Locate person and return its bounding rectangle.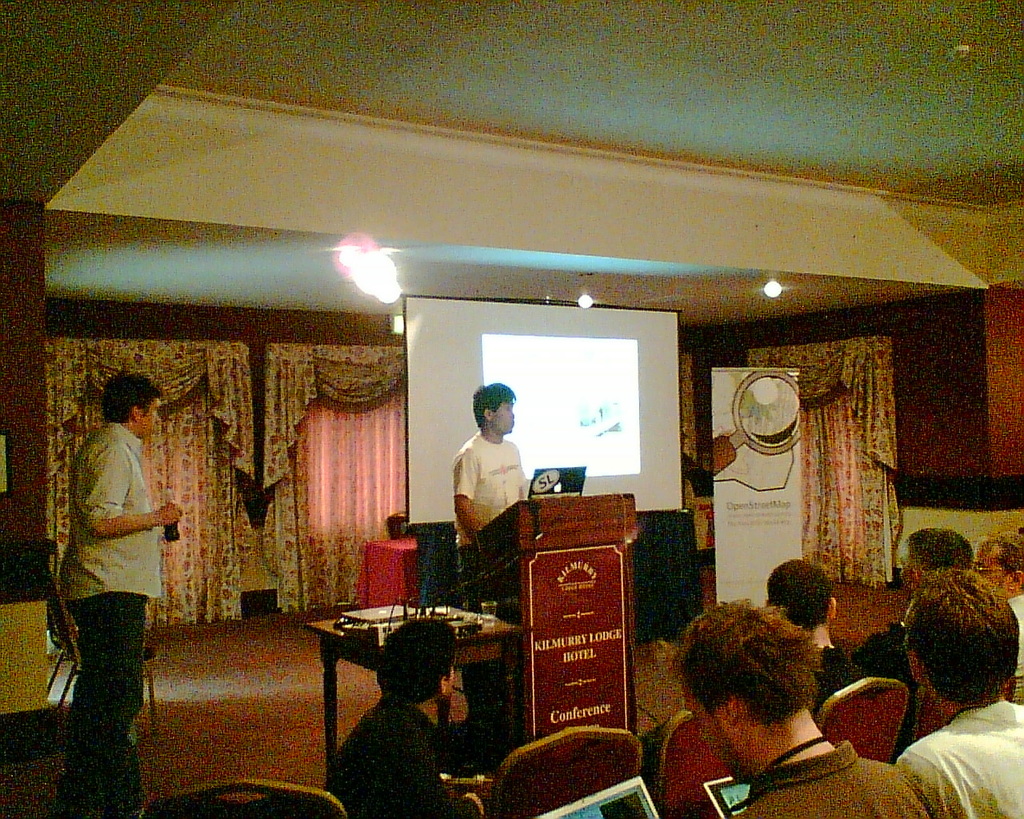
bbox(906, 529, 962, 581).
